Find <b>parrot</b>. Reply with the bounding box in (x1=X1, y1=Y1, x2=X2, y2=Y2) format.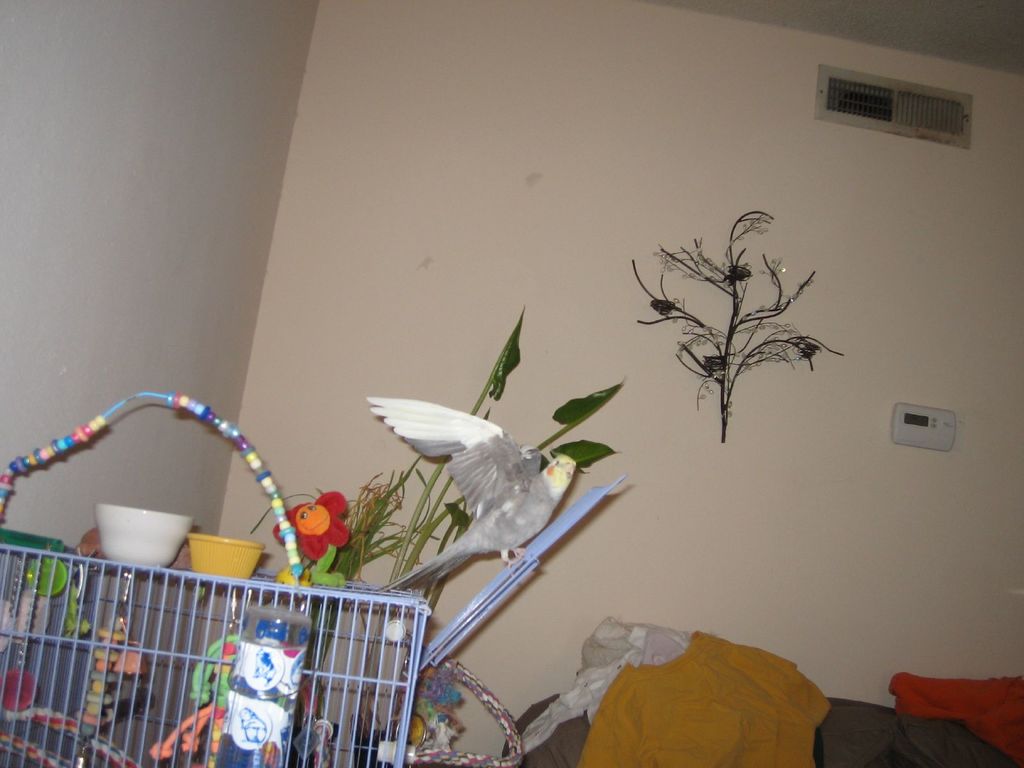
(x1=365, y1=394, x2=577, y2=598).
